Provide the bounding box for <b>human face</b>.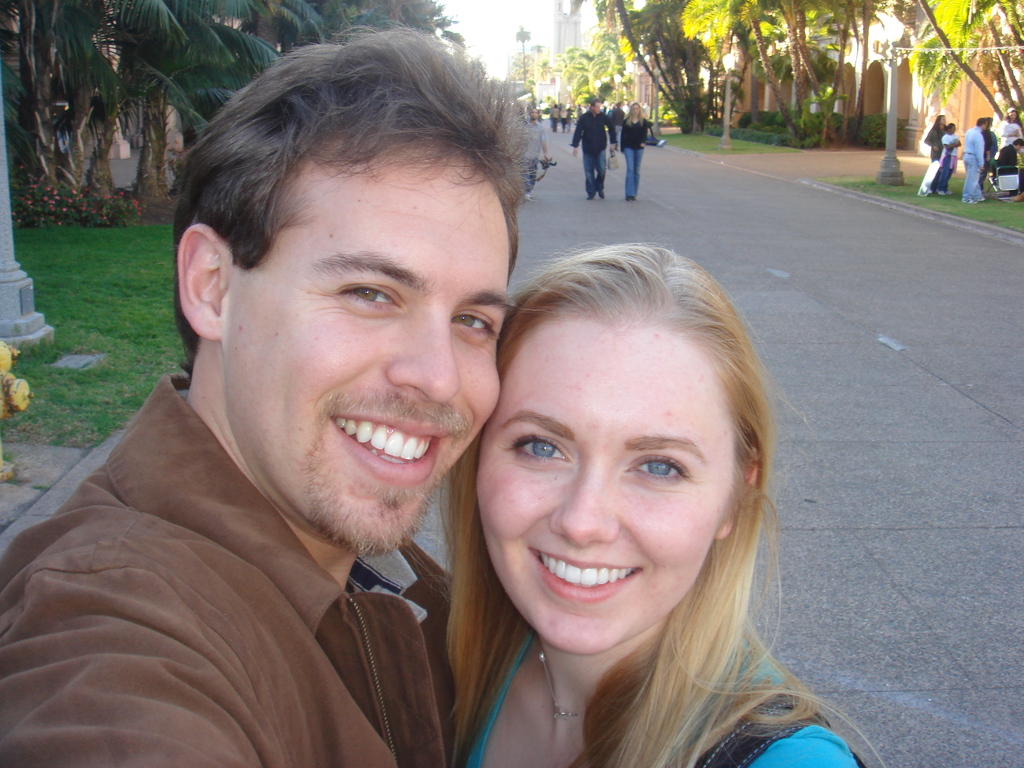
[x1=215, y1=132, x2=511, y2=563].
